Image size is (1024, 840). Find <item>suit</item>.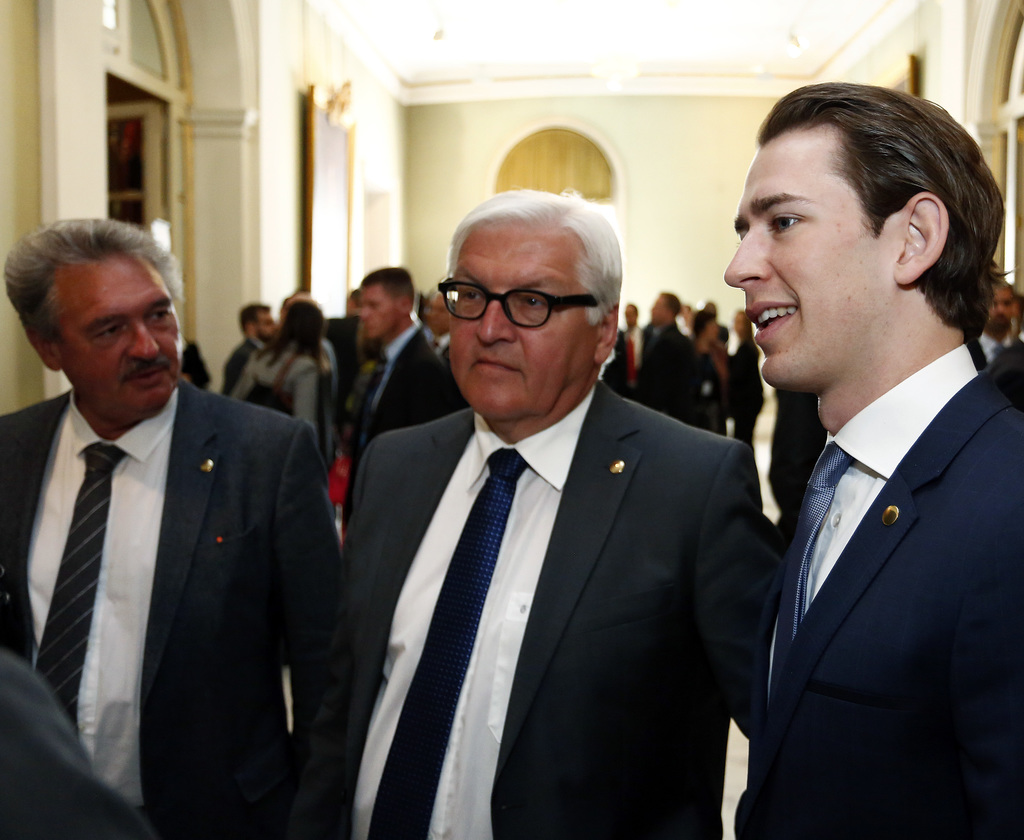
0:377:342:839.
